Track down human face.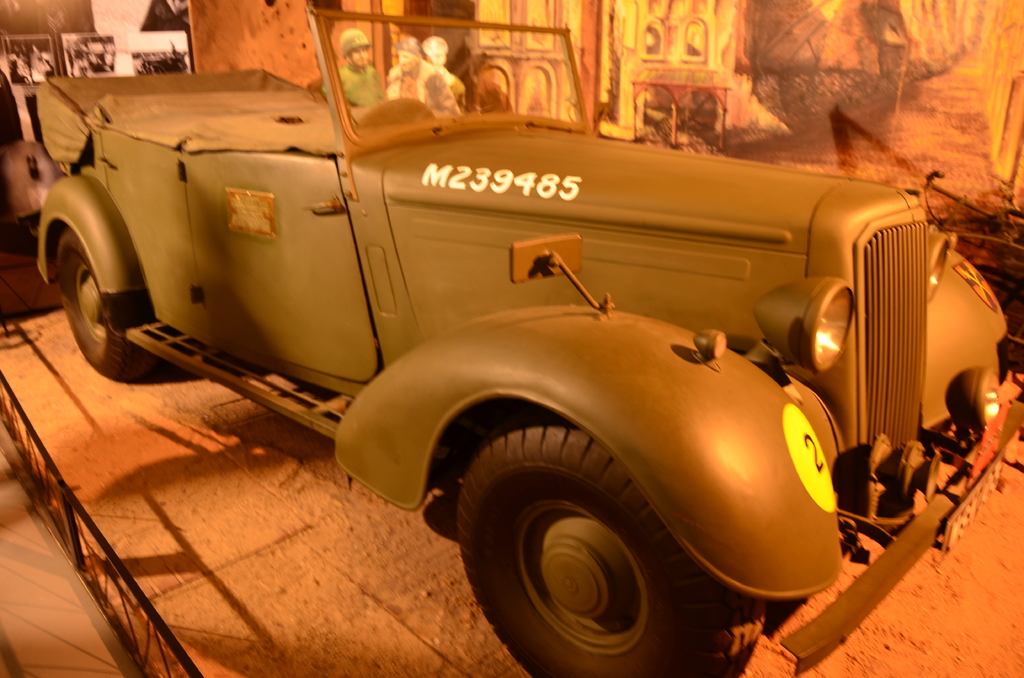
Tracked to detection(355, 49, 367, 64).
